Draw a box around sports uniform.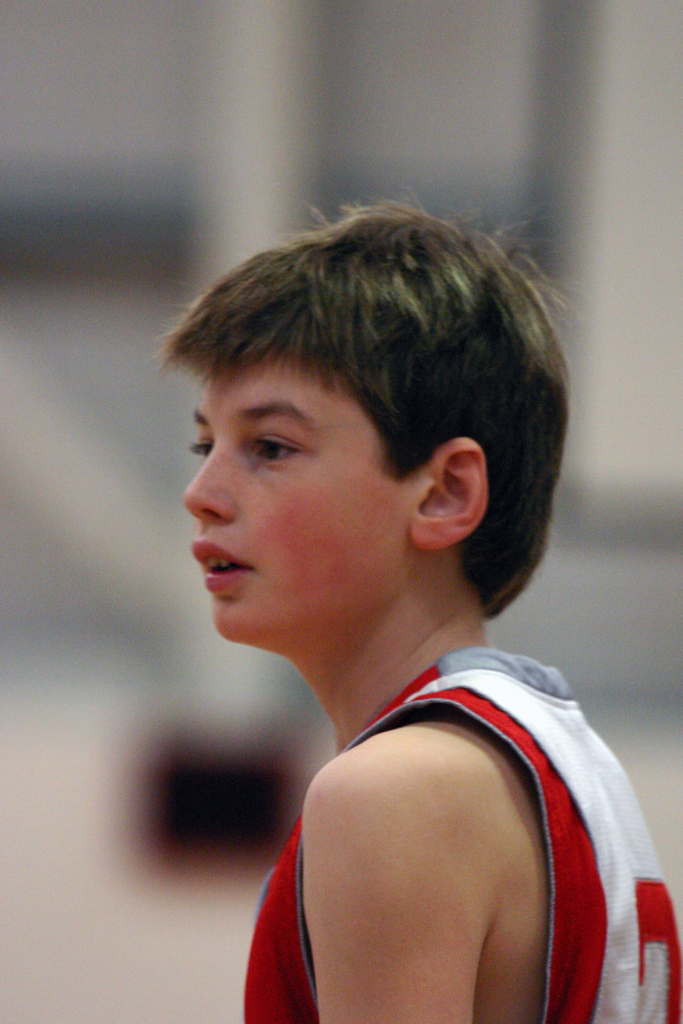
<box>245,645,682,1023</box>.
